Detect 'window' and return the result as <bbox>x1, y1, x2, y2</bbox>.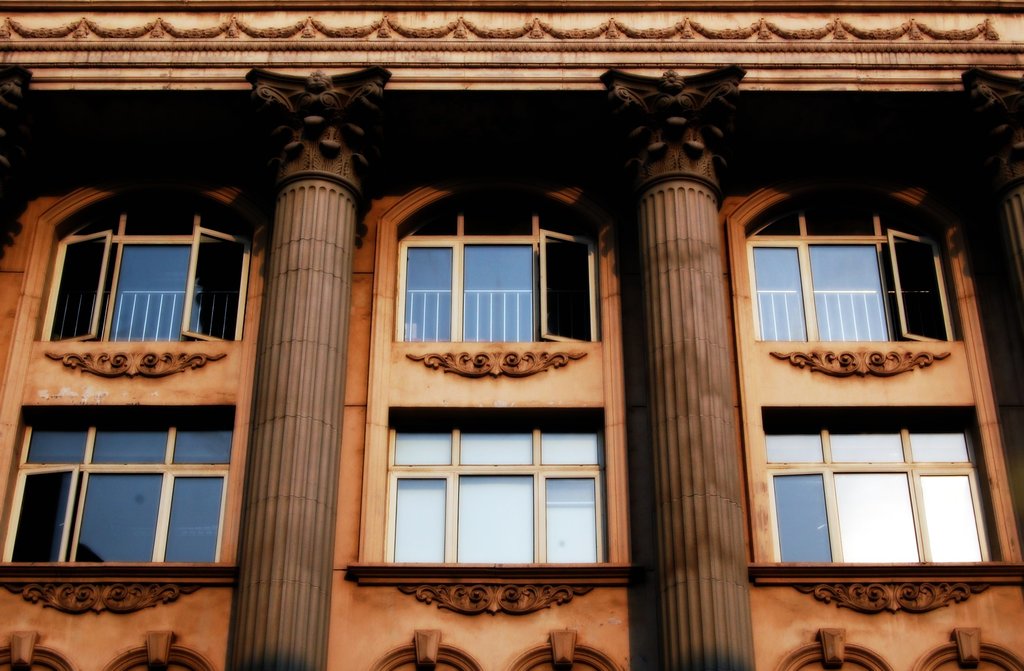
<bbox>35, 181, 253, 341</bbox>.
